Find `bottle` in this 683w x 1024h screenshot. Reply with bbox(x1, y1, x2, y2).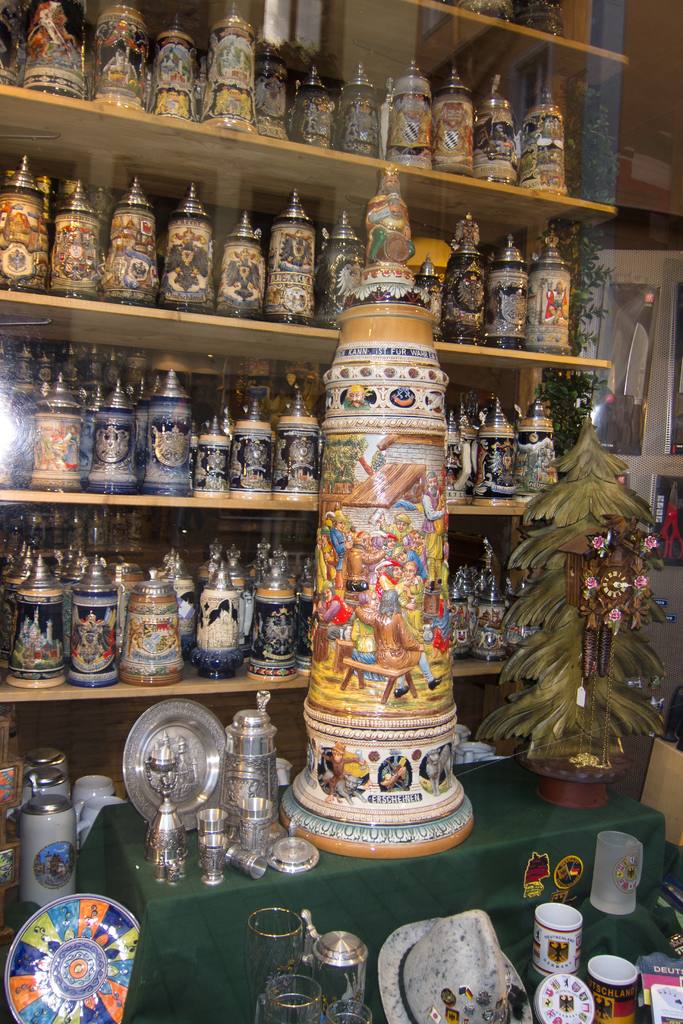
bbox(0, 156, 51, 293).
